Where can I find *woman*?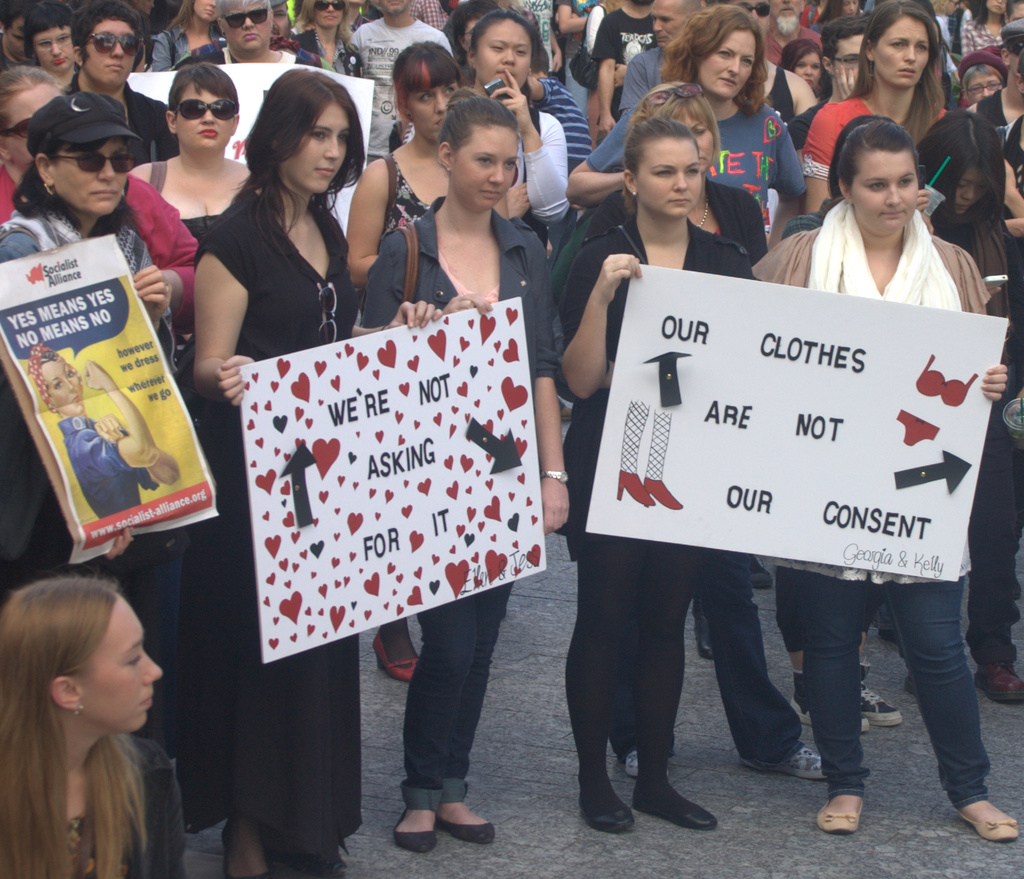
You can find it at locate(121, 53, 262, 289).
